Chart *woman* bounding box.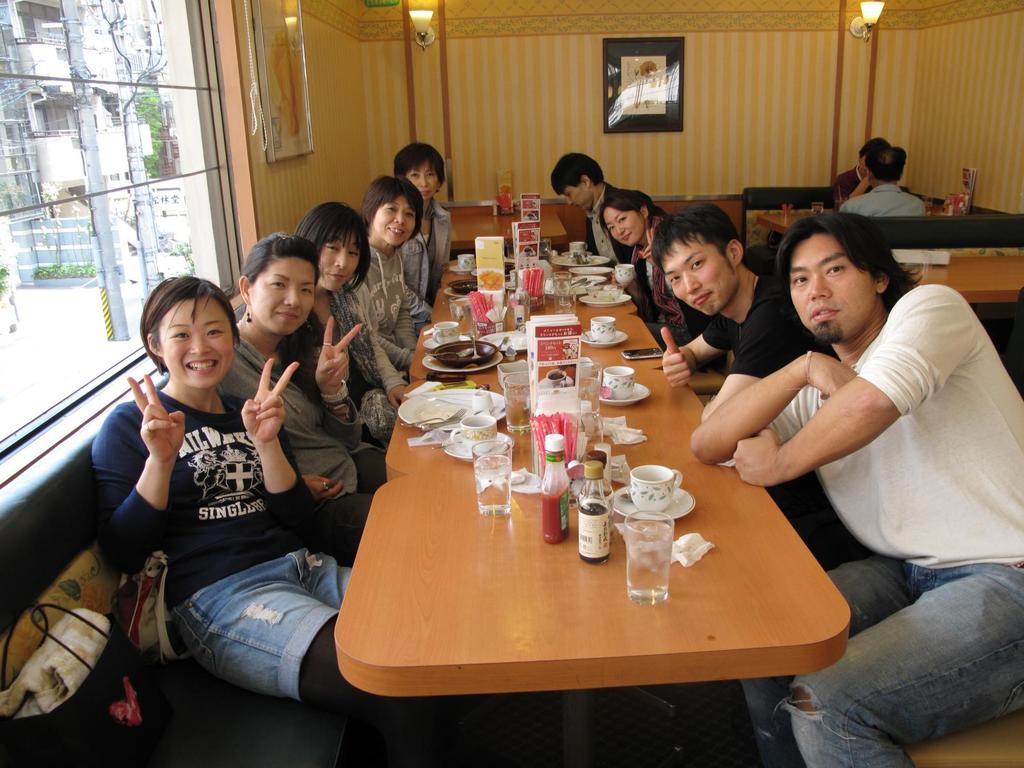
Charted: <box>590,185,709,337</box>.
